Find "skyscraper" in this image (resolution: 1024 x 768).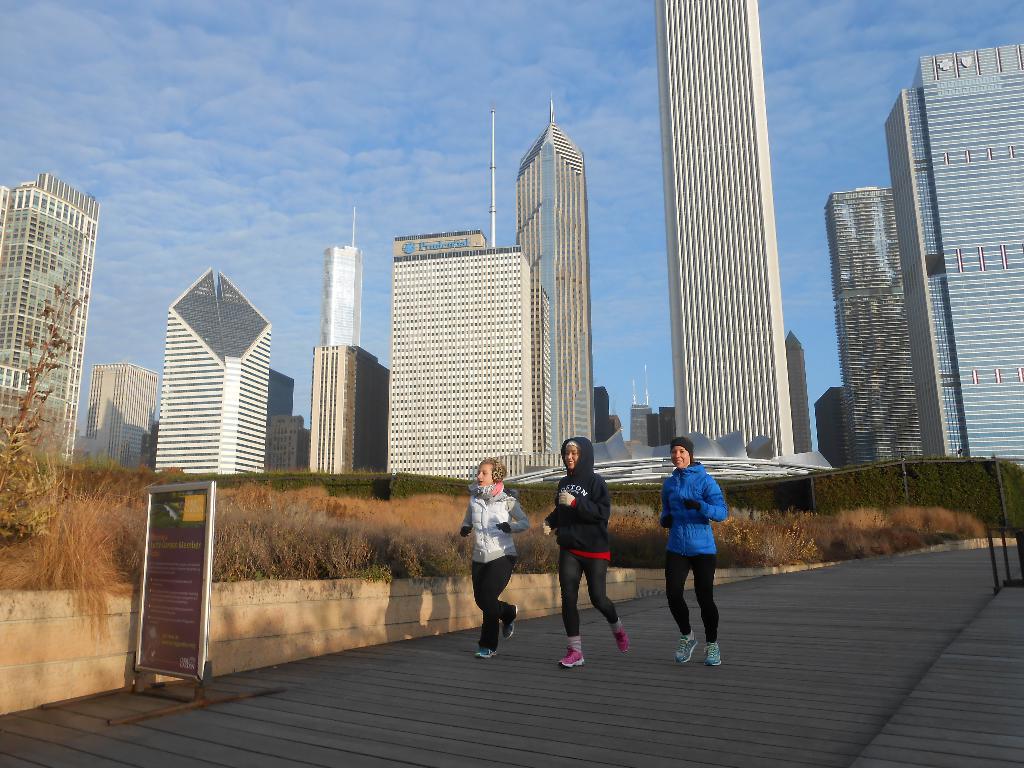
<region>812, 384, 862, 472</region>.
